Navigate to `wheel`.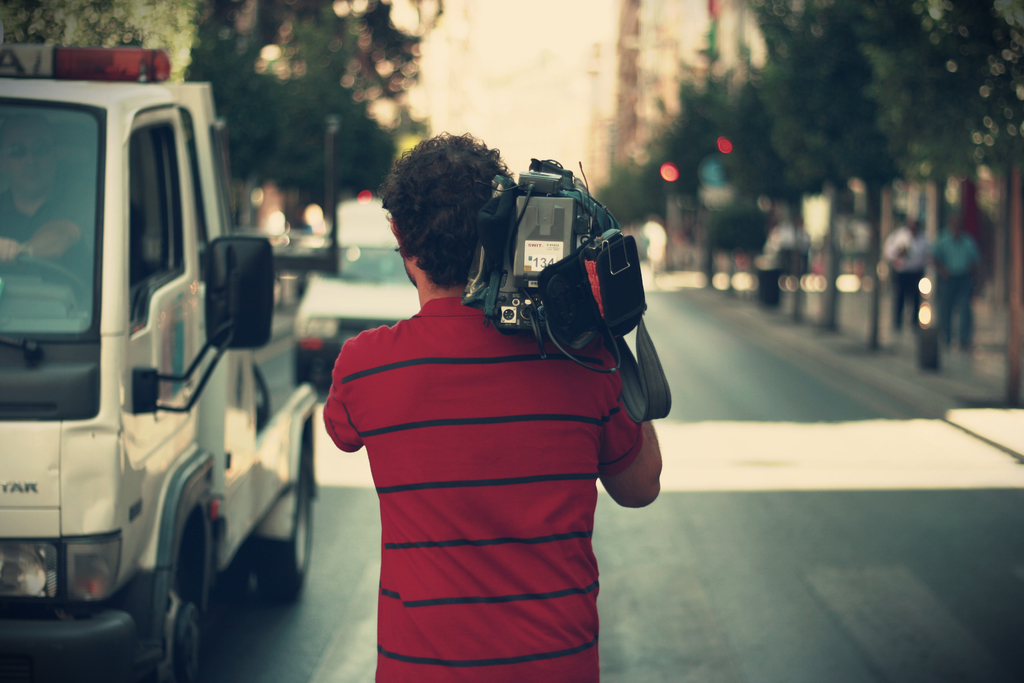
Navigation target: (left=0, top=252, right=93, bottom=291).
